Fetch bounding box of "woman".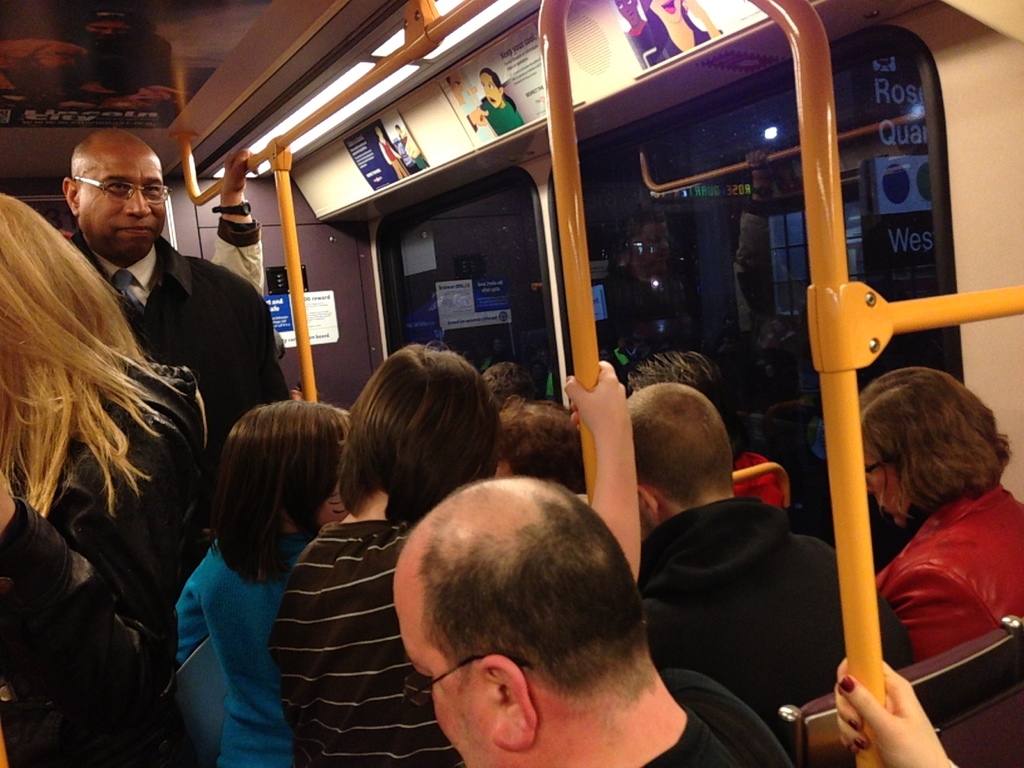
Bbox: BBox(474, 67, 525, 142).
